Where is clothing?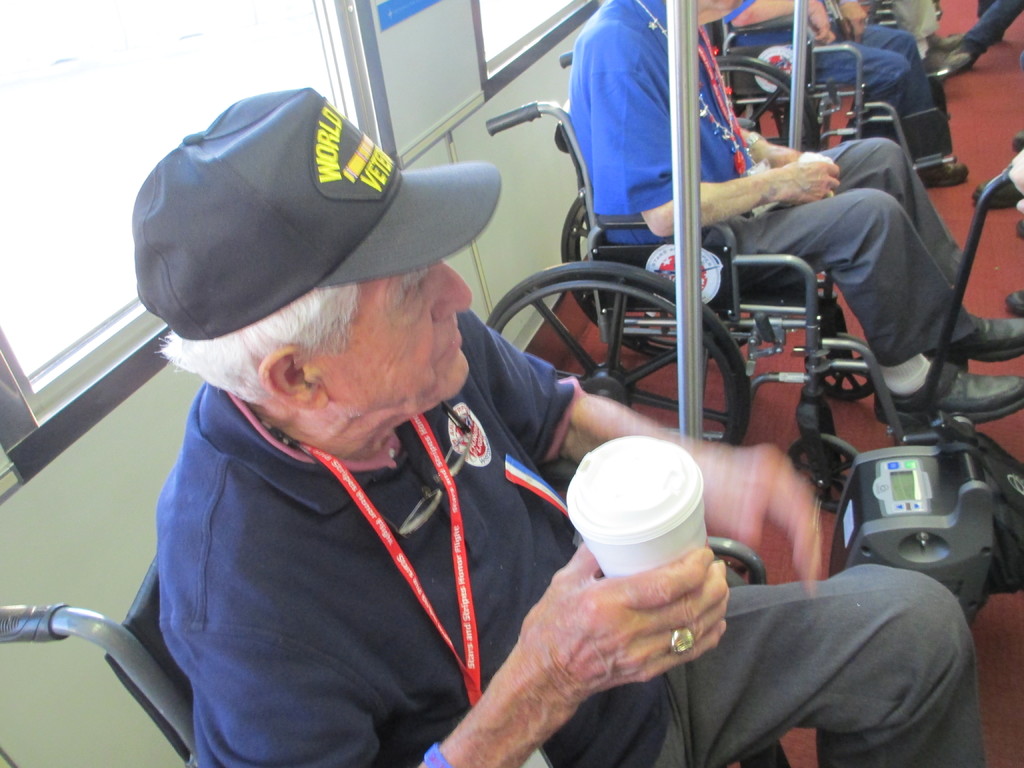
724:0:935:138.
